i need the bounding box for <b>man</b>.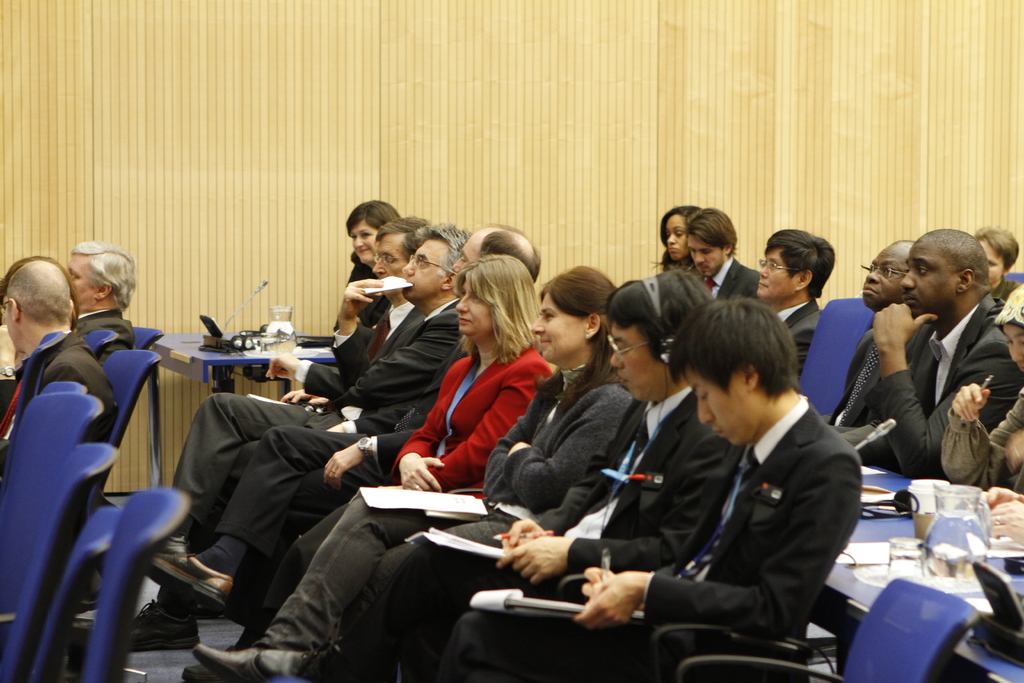
Here it is: 135 215 474 680.
